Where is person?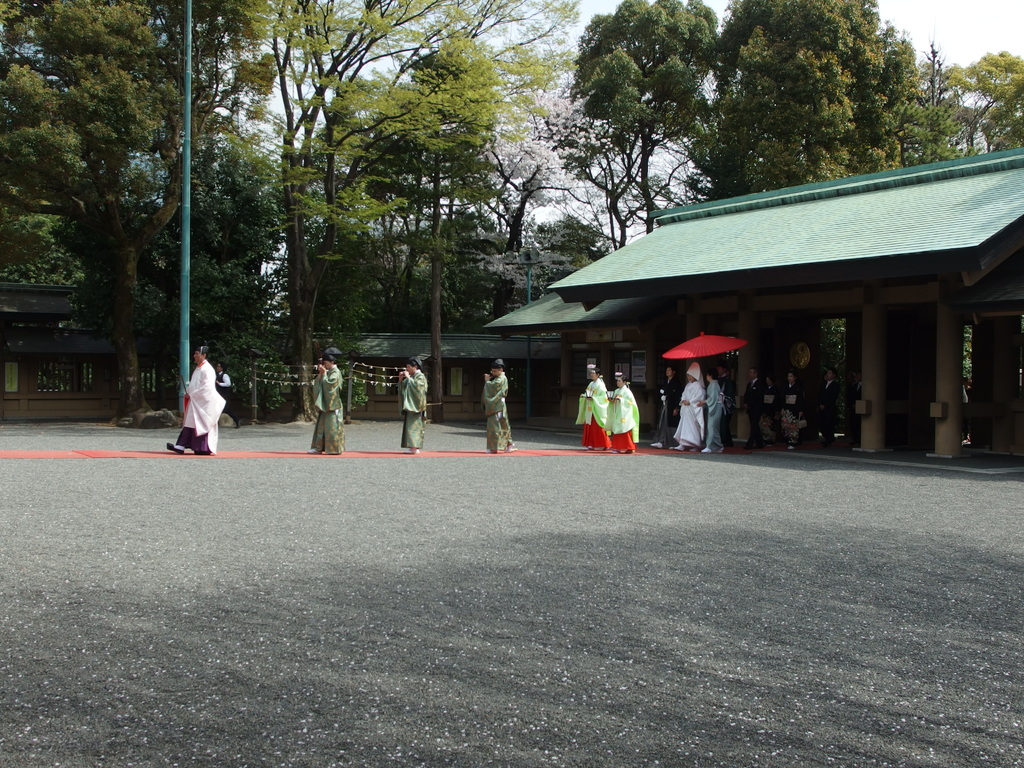
bbox=[480, 360, 516, 451].
